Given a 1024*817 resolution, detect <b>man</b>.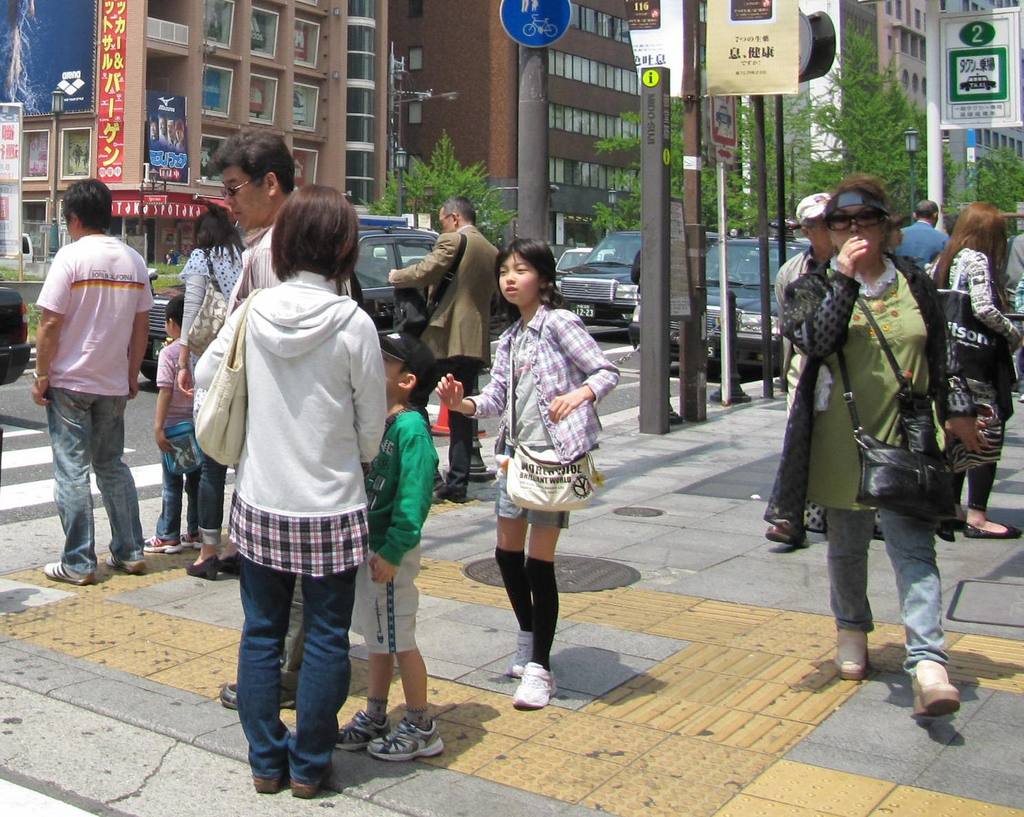
x1=388 y1=189 x2=507 y2=512.
